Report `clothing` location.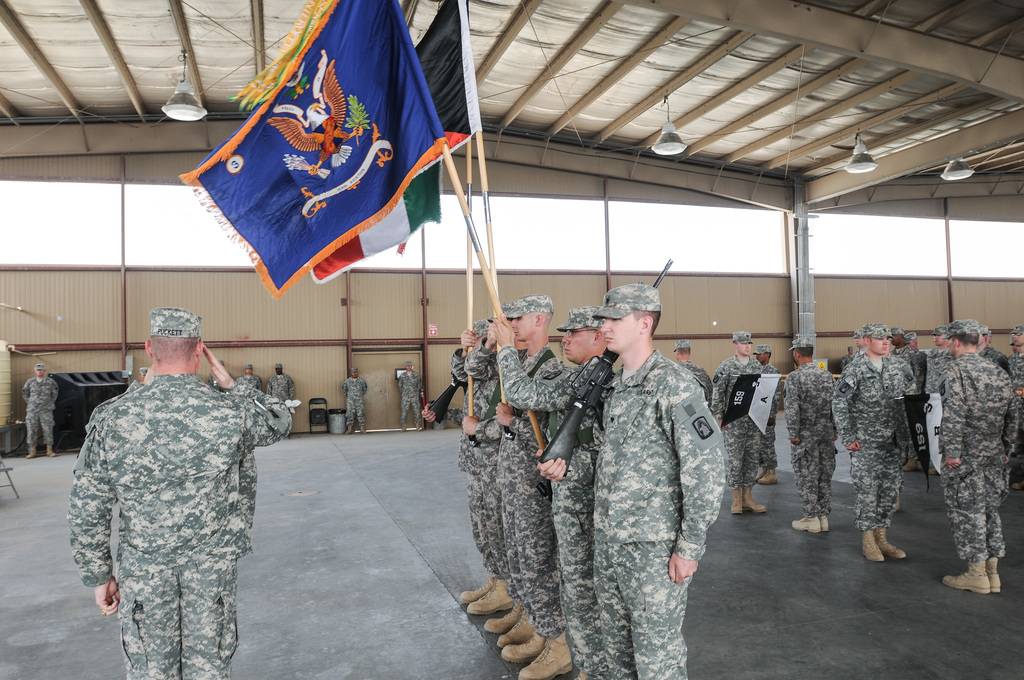
Report: rect(886, 344, 920, 369).
